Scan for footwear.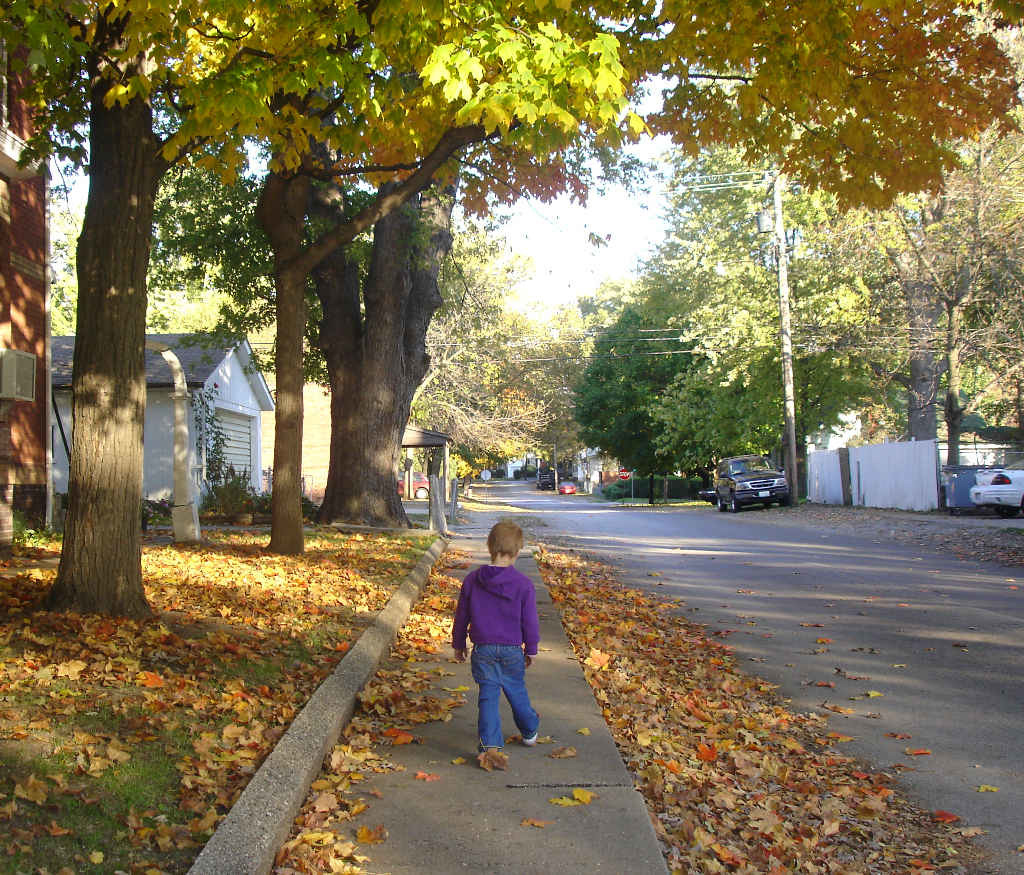
Scan result: 475, 752, 494, 762.
